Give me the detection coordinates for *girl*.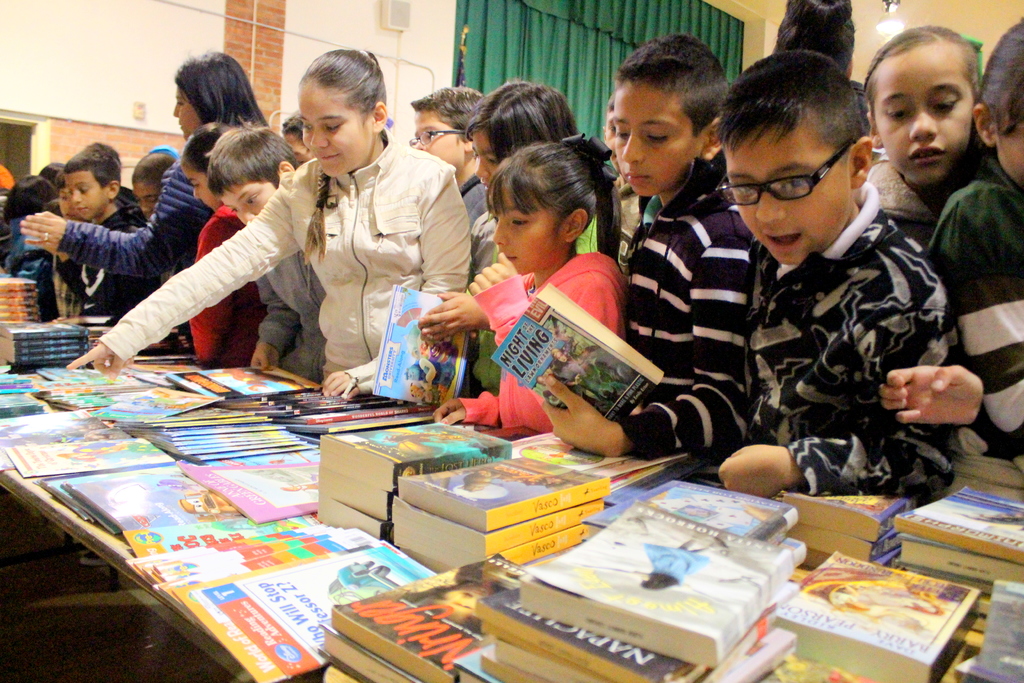
434/129/632/427.
